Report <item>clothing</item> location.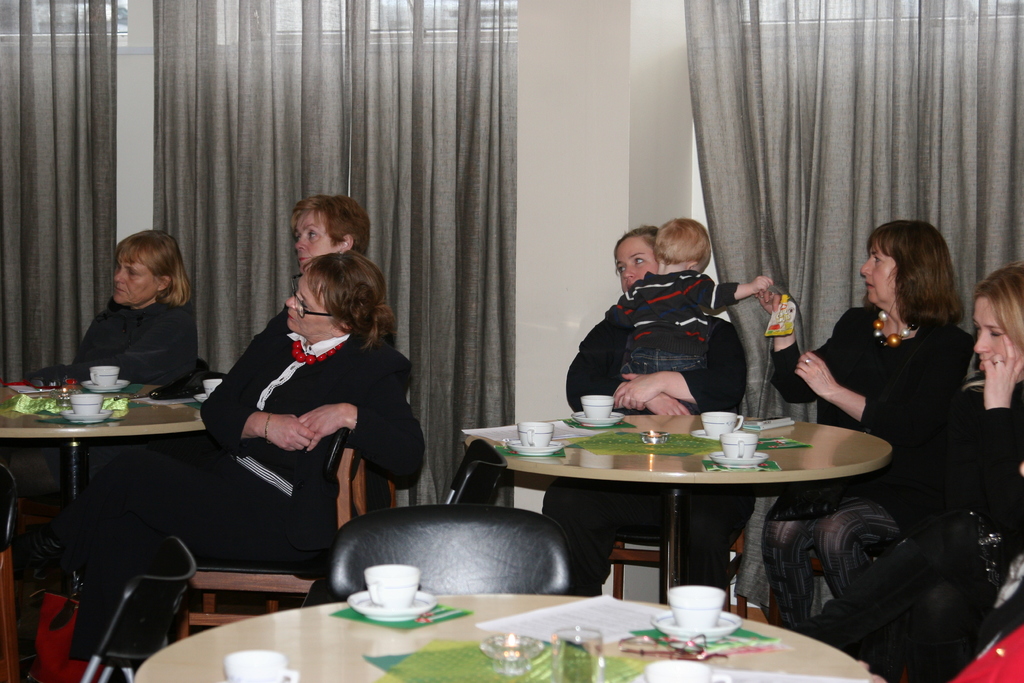
Report: select_region(57, 256, 211, 394).
